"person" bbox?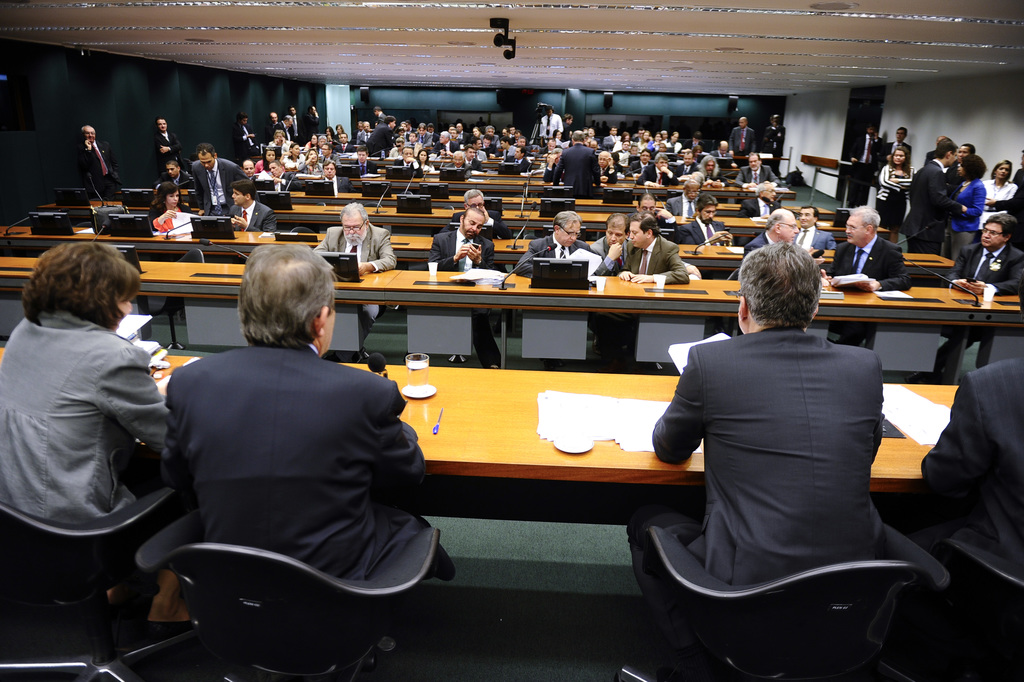
[0,239,193,635]
